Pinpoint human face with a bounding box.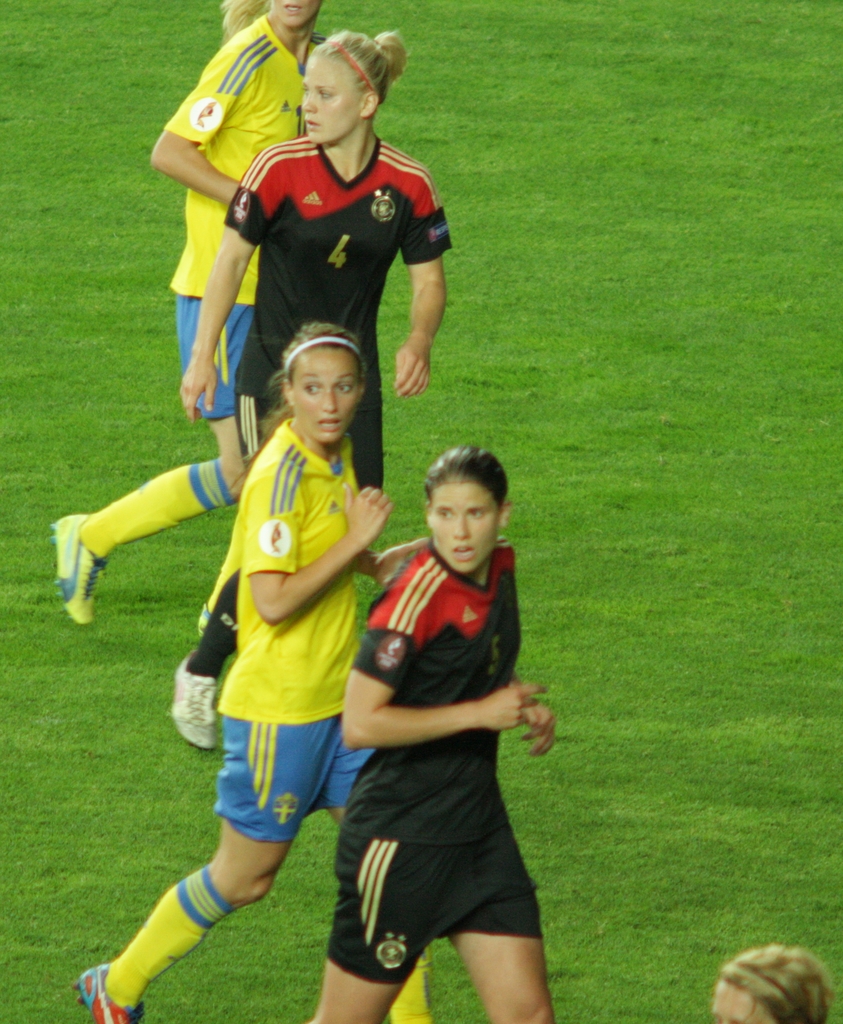
290/343/364/440.
